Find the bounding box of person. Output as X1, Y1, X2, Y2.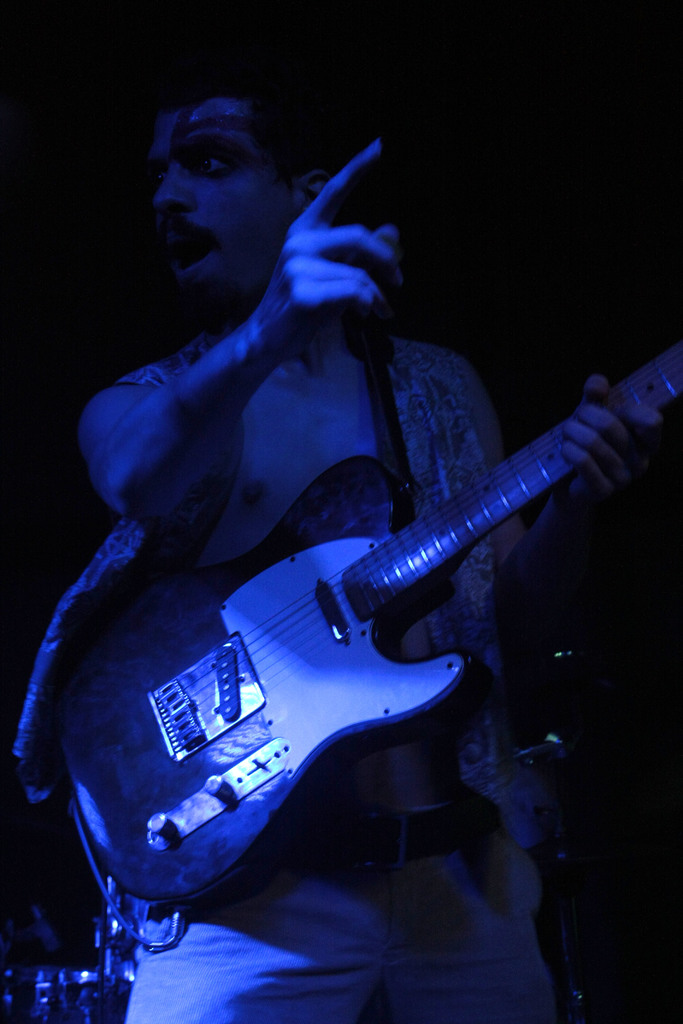
60, 76, 643, 995.
